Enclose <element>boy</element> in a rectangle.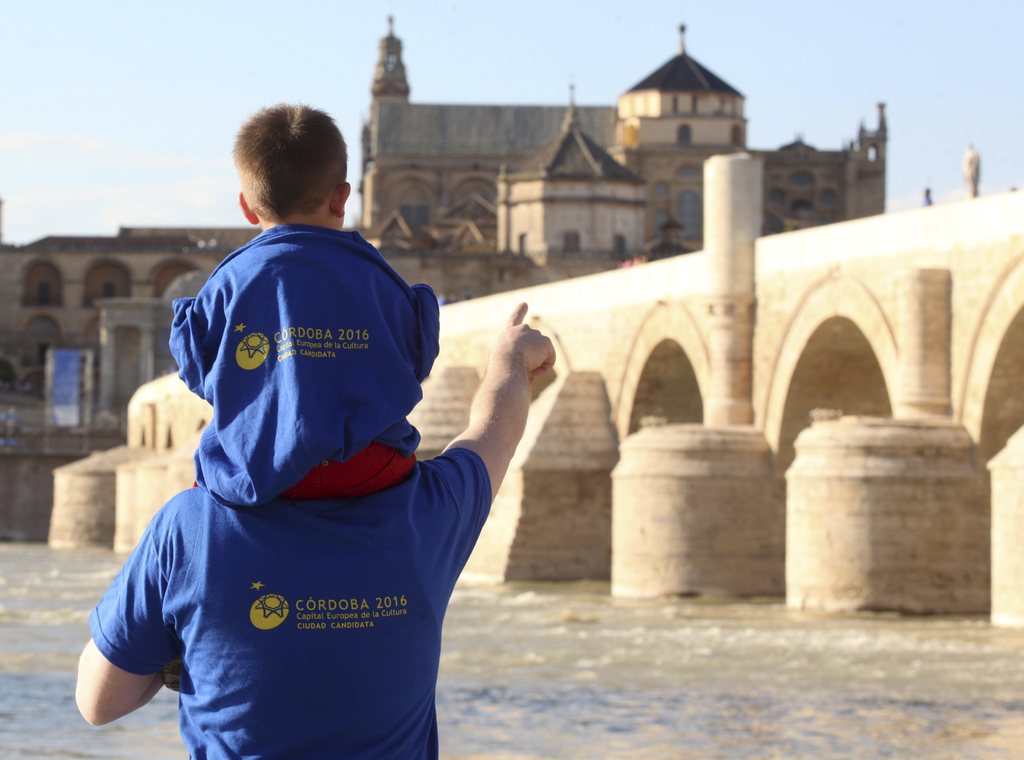
168,101,440,503.
